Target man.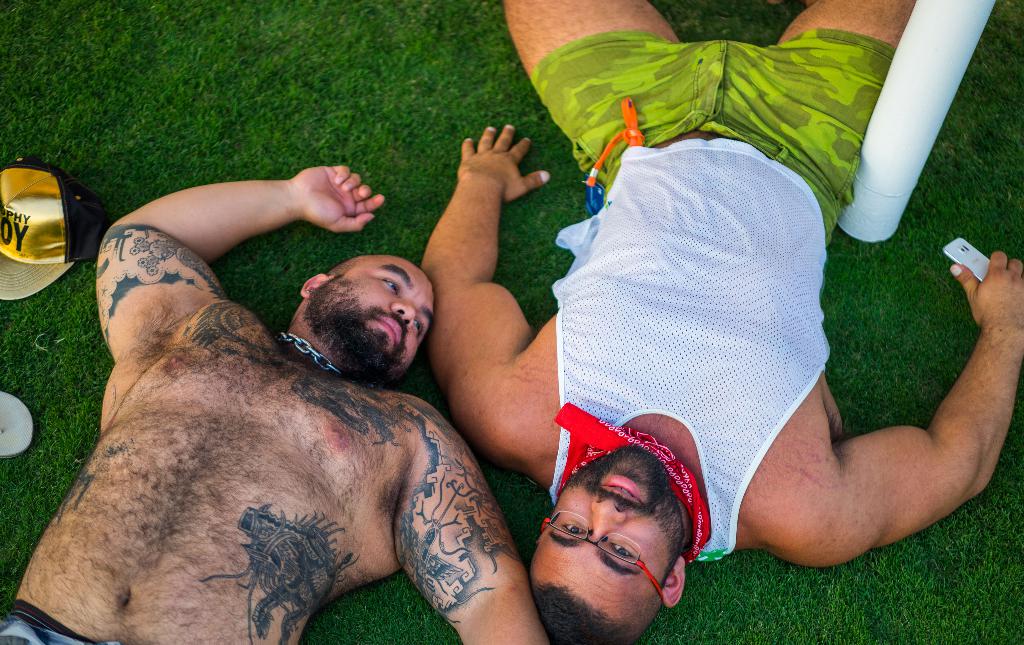
Target region: select_region(419, 0, 1023, 644).
